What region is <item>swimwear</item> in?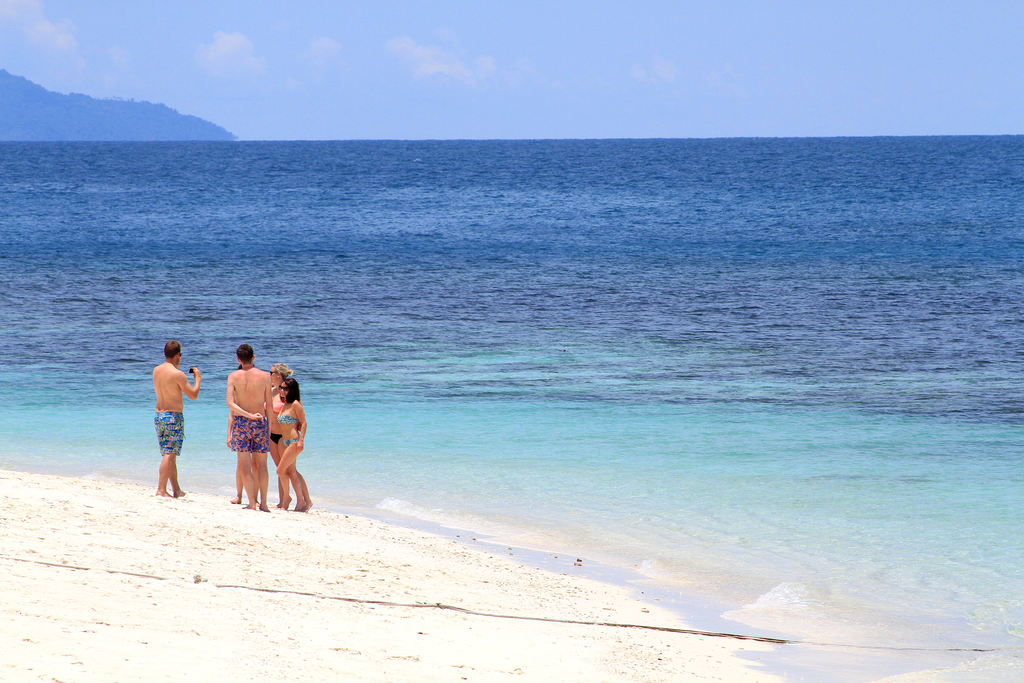
x1=152 y1=409 x2=184 y2=464.
